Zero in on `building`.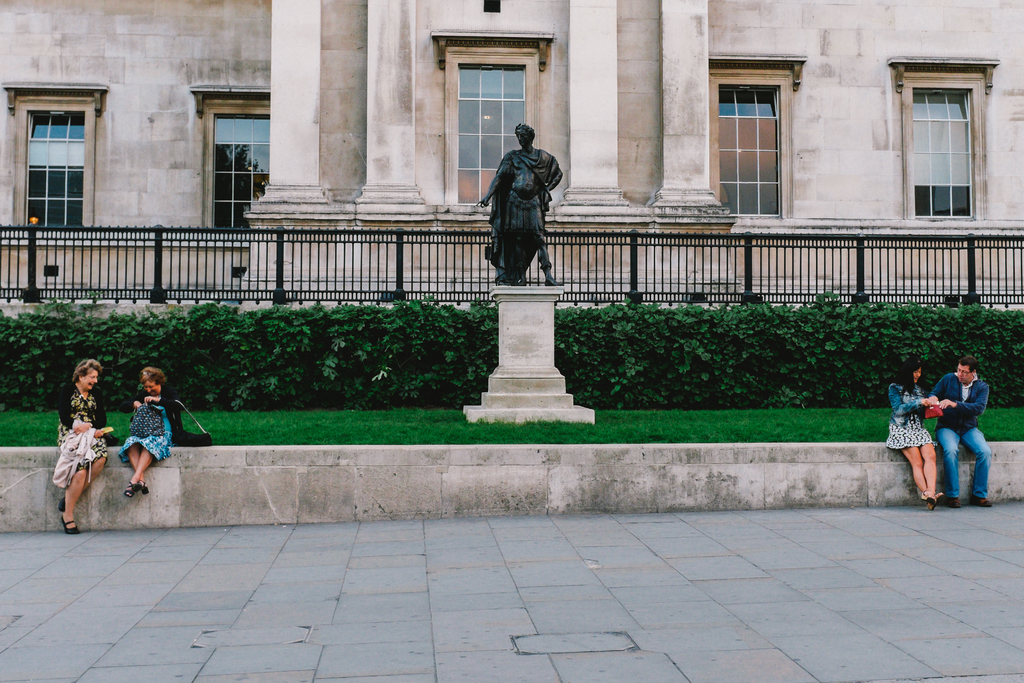
Zeroed in: bbox=[0, 0, 1022, 311].
